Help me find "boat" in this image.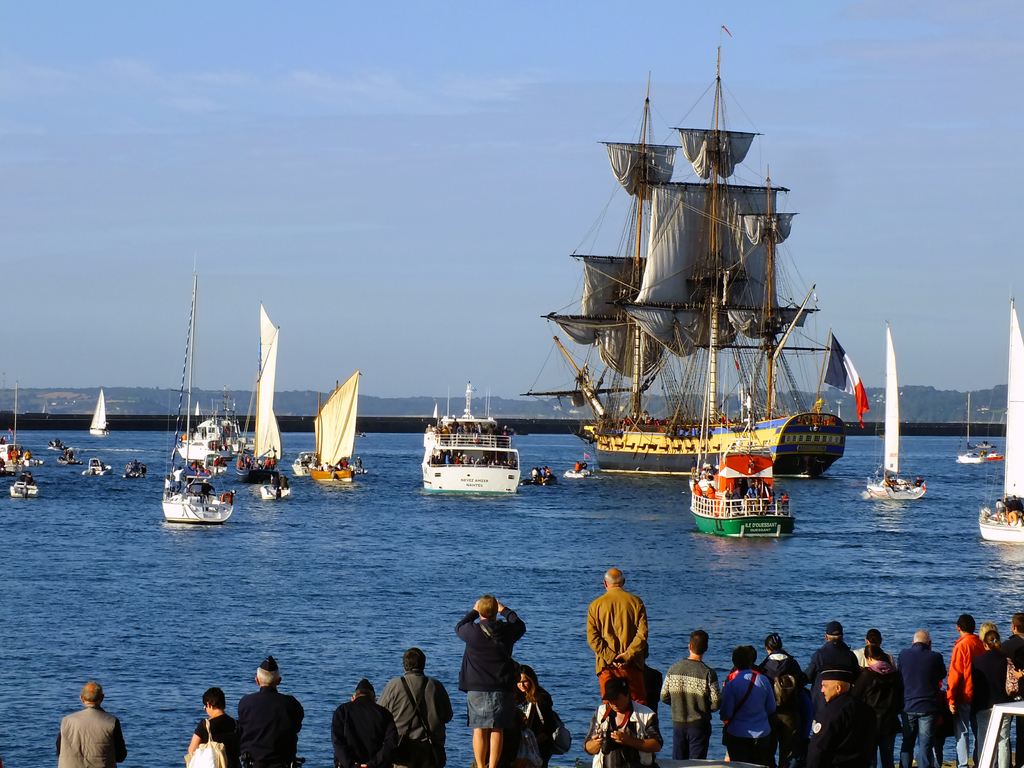
Found it: 960:388:985:465.
